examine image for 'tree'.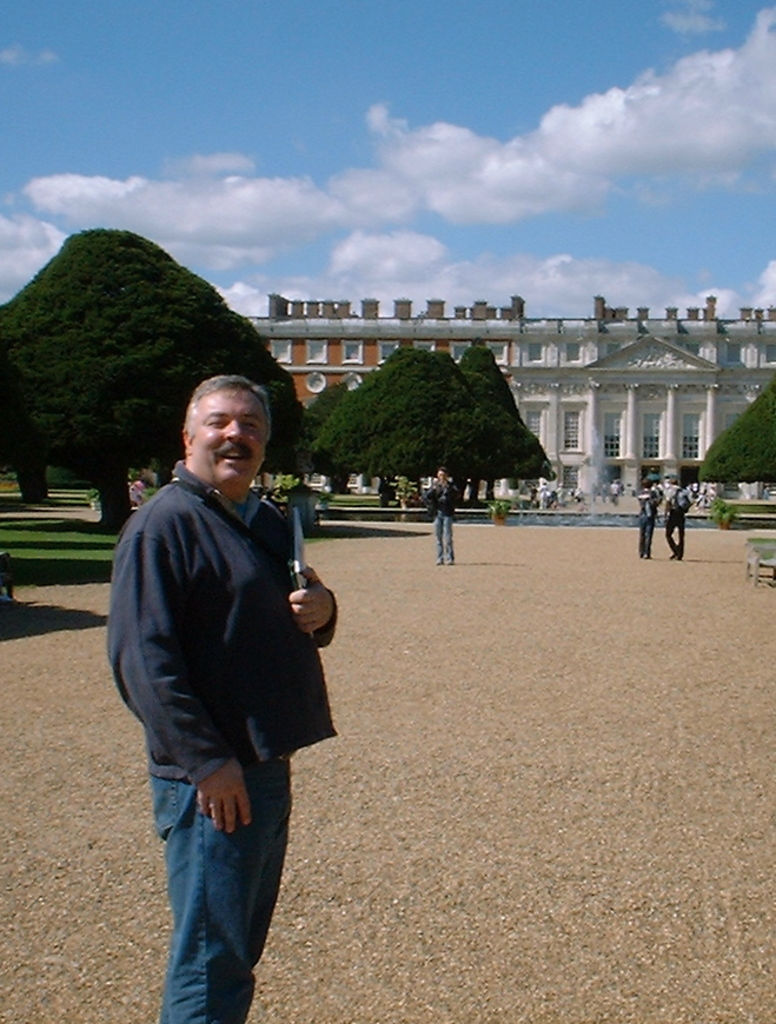
Examination result: 684/381/774/481.
